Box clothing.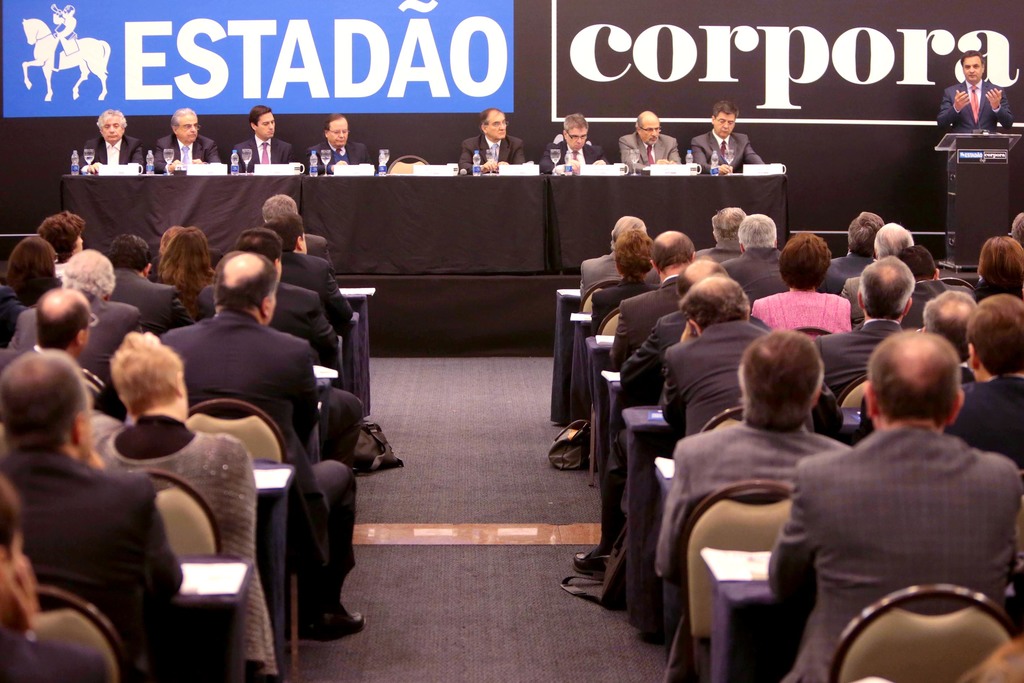
767/427/1023/682.
